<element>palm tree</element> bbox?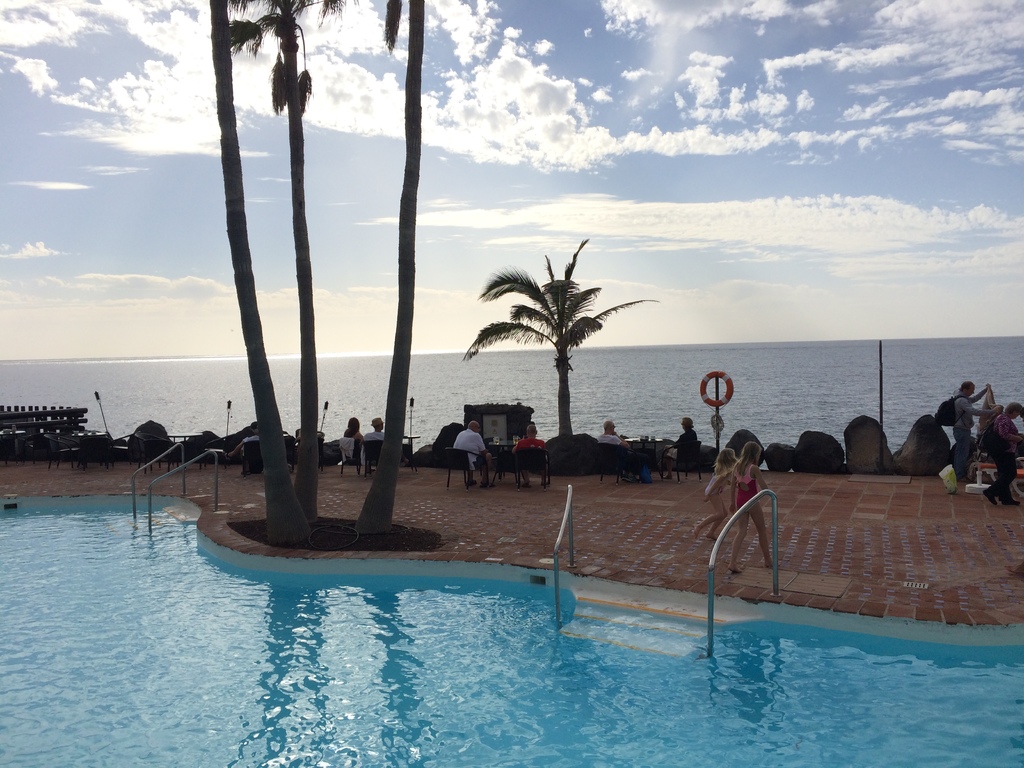
(477,239,644,459)
